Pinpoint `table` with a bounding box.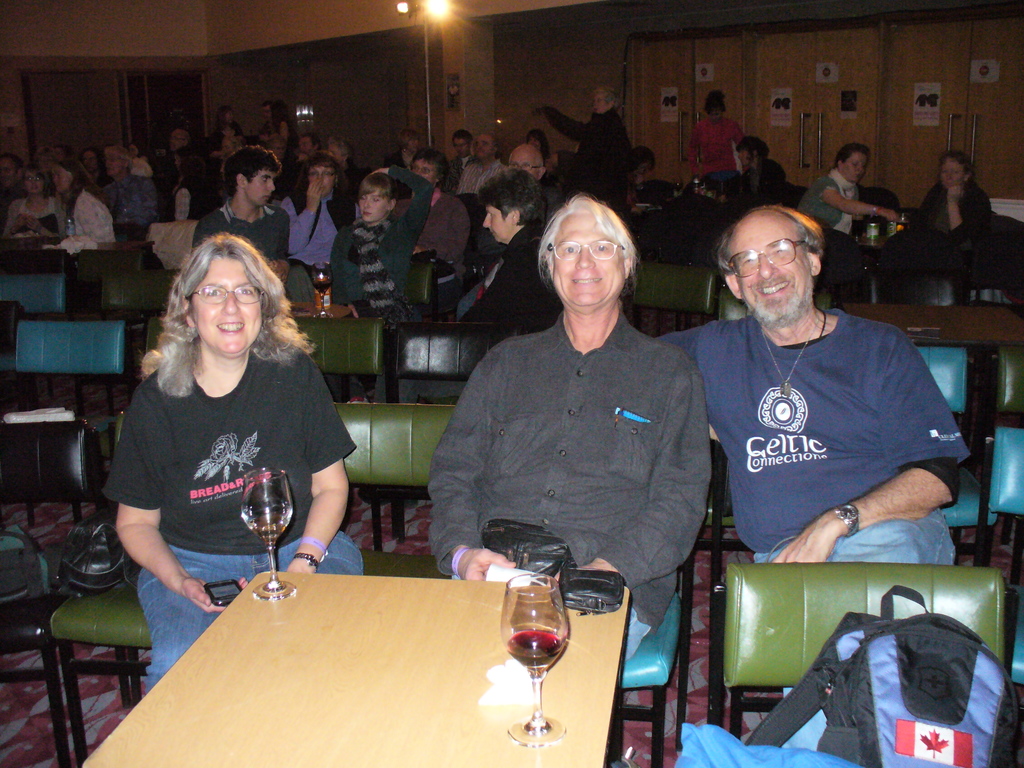
[84, 545, 691, 760].
